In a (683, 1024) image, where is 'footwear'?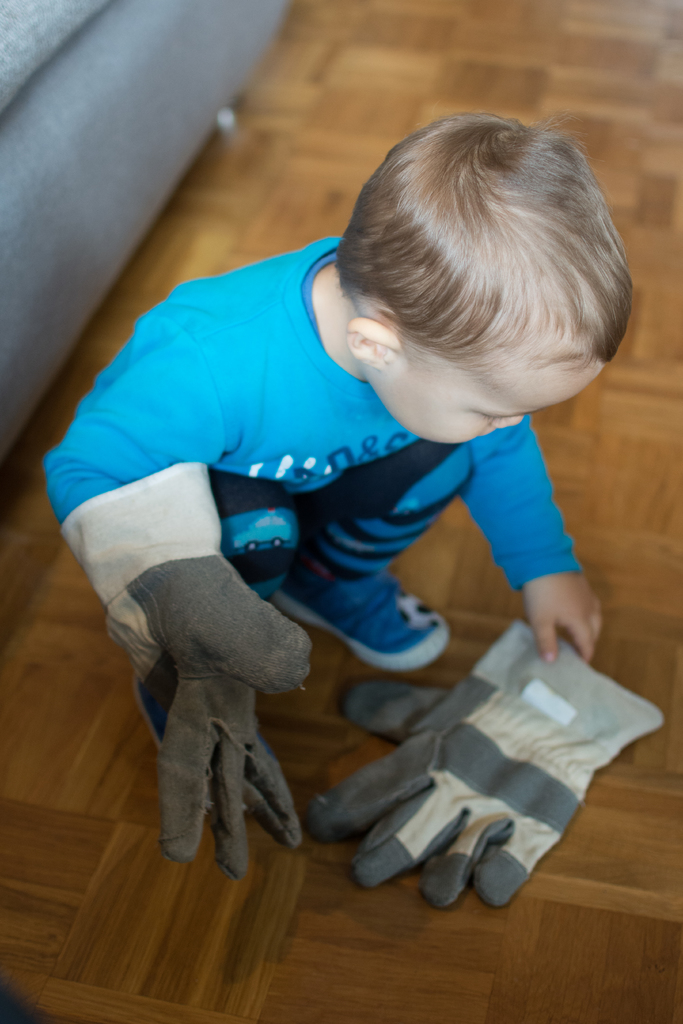
Rect(129, 669, 276, 809).
